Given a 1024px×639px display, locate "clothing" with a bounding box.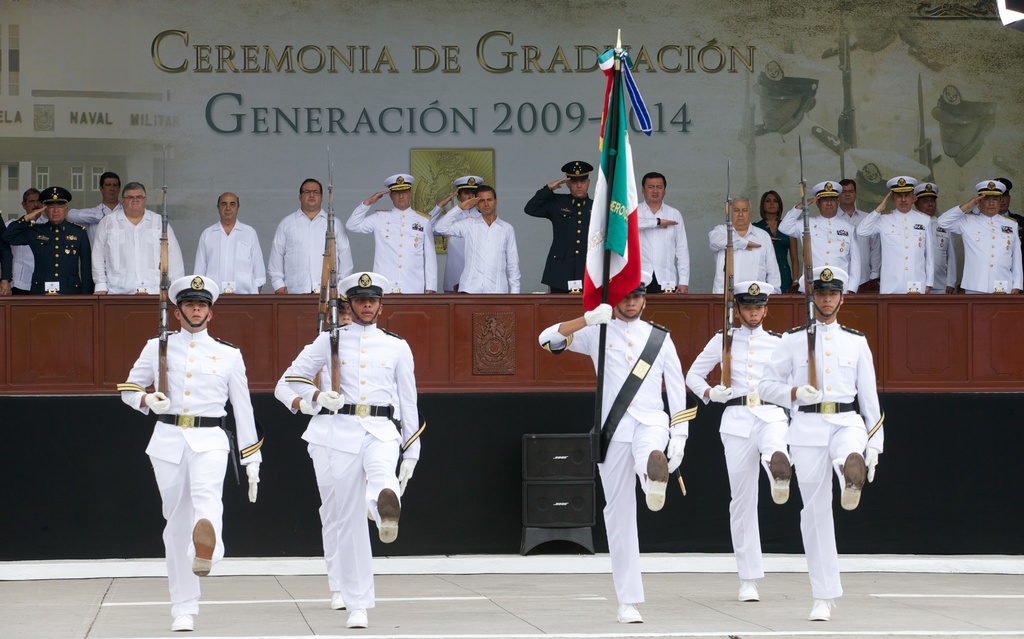
Located: (286, 314, 423, 613).
